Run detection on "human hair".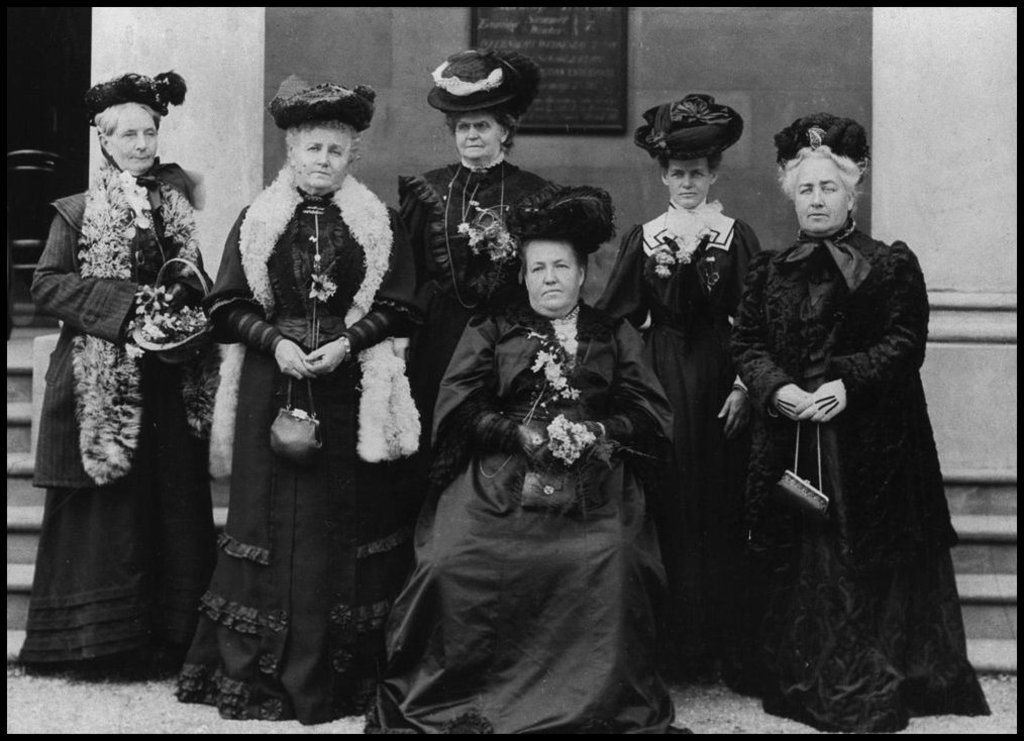
Result: <region>655, 149, 722, 176</region>.
